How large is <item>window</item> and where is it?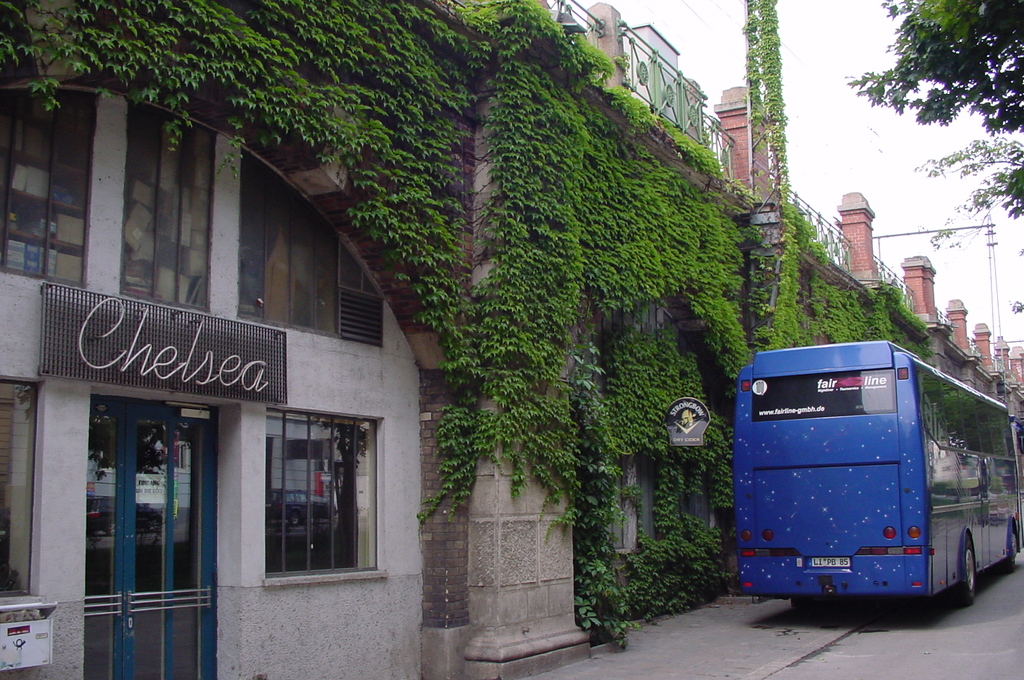
Bounding box: (x1=0, y1=89, x2=384, y2=349).
